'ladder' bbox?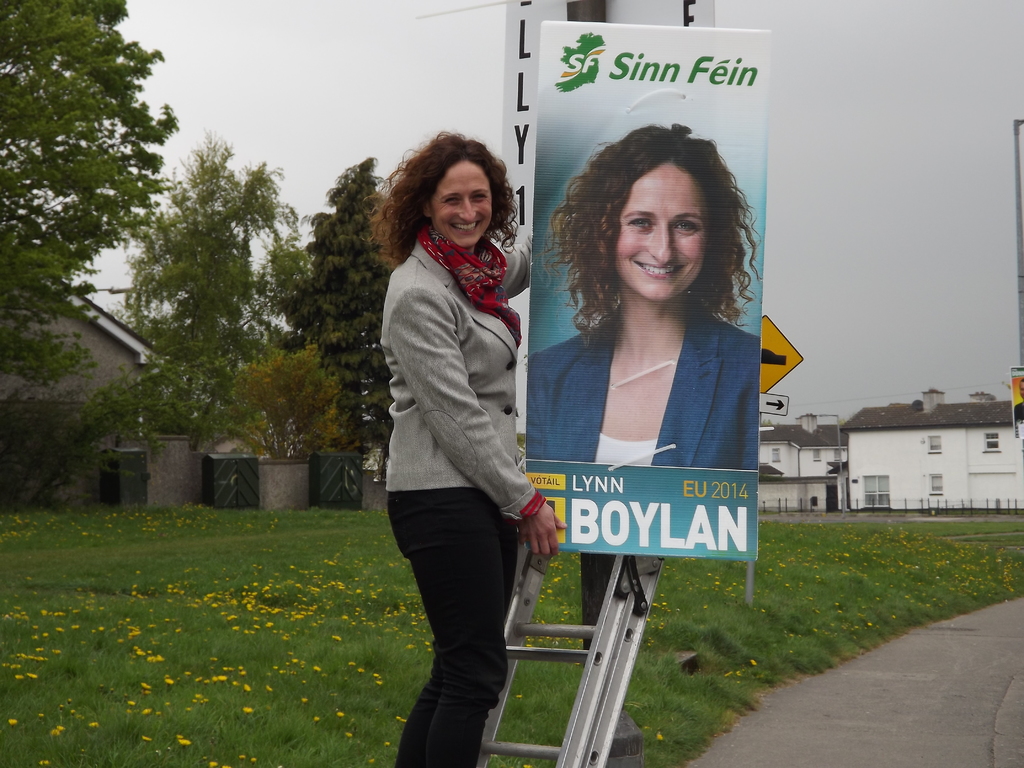
box=[472, 540, 668, 767]
